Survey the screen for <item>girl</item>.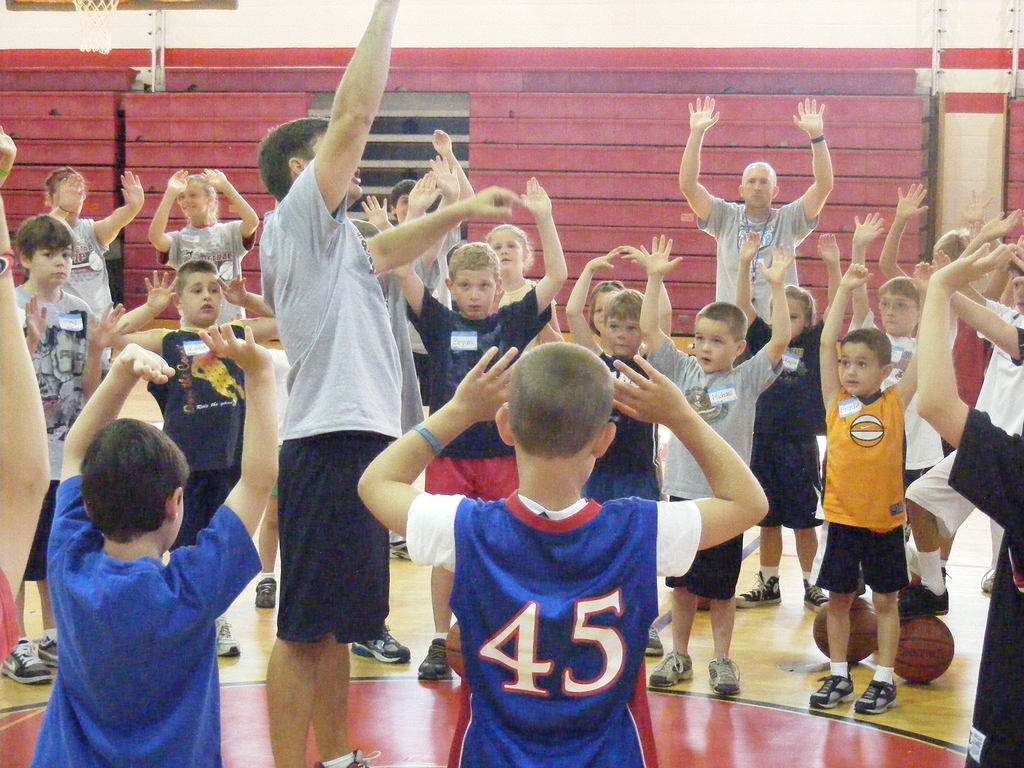
Survey found: (x1=588, y1=279, x2=630, y2=346).
